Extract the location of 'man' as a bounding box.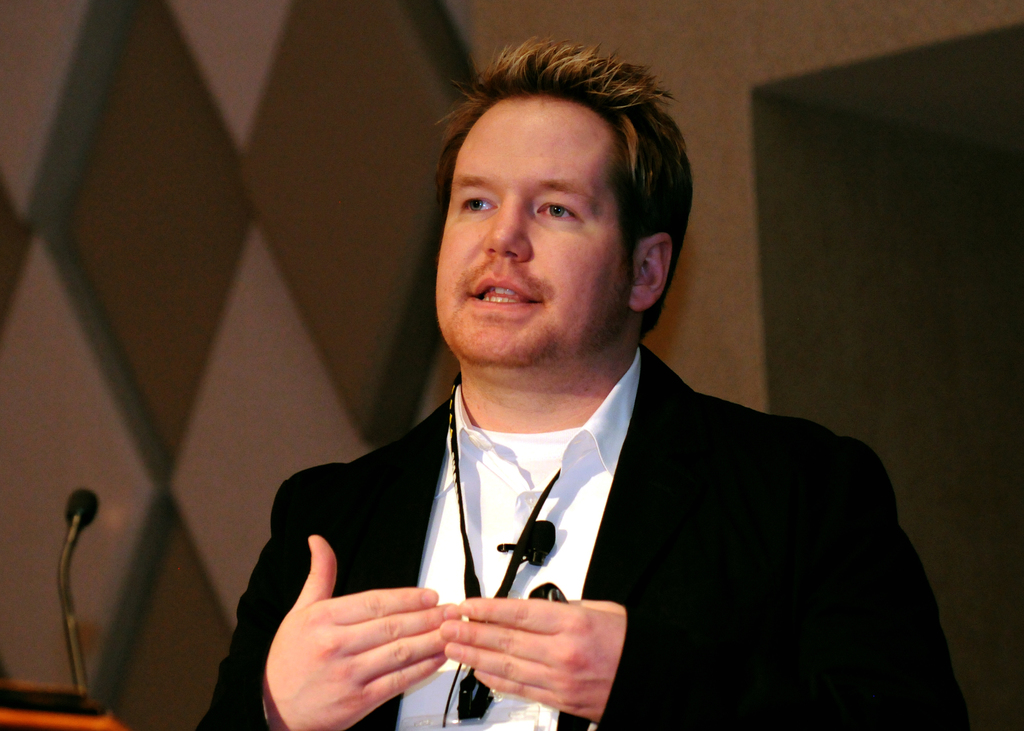
rect(193, 49, 928, 730).
